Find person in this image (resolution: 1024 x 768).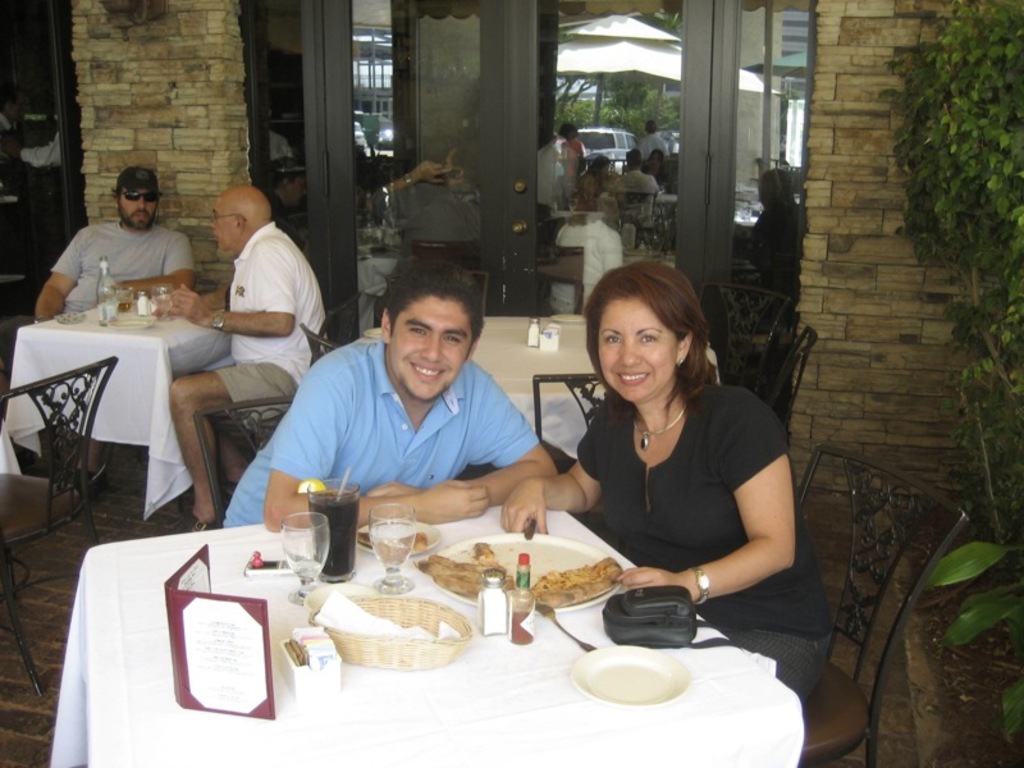
500:259:837:708.
